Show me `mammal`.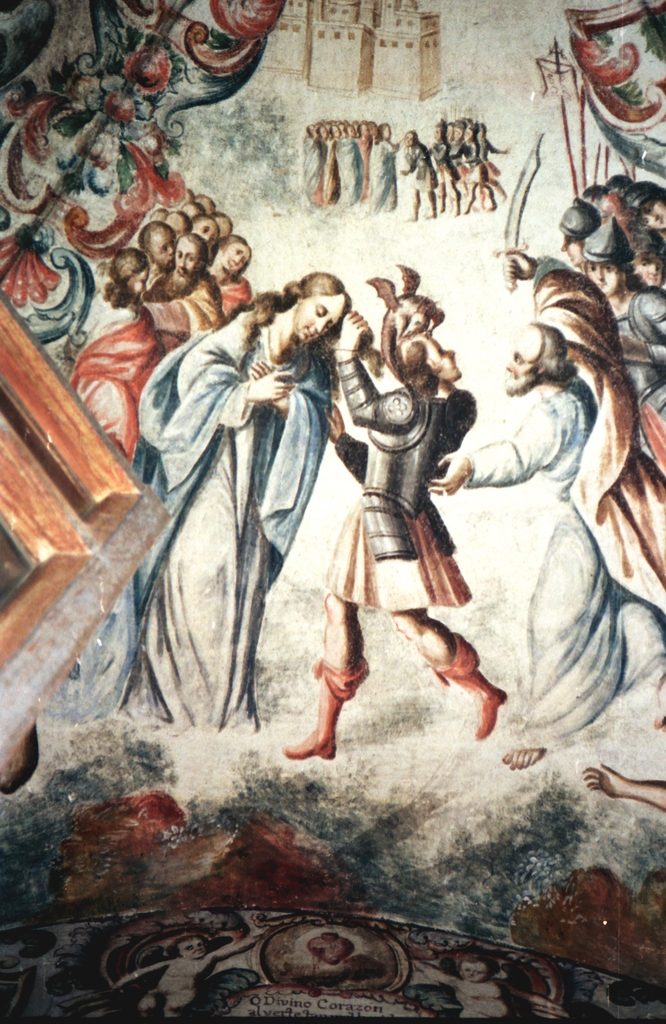
`mammal` is here: 110:293:404:724.
